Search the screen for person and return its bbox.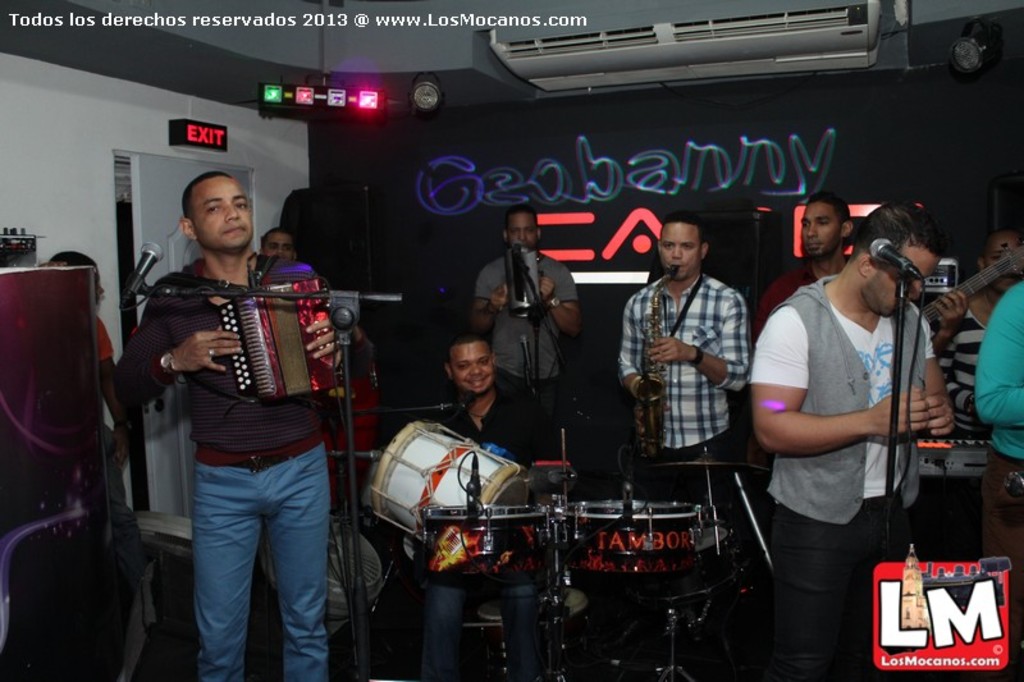
Found: 434/333/573/681.
